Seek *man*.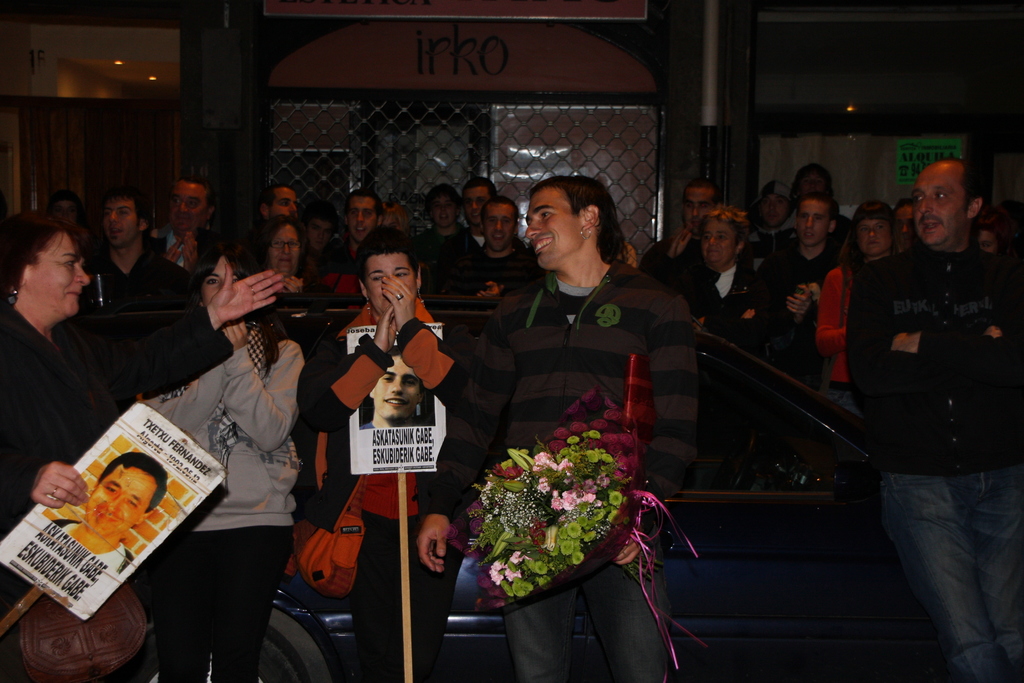
BBox(835, 145, 1016, 648).
